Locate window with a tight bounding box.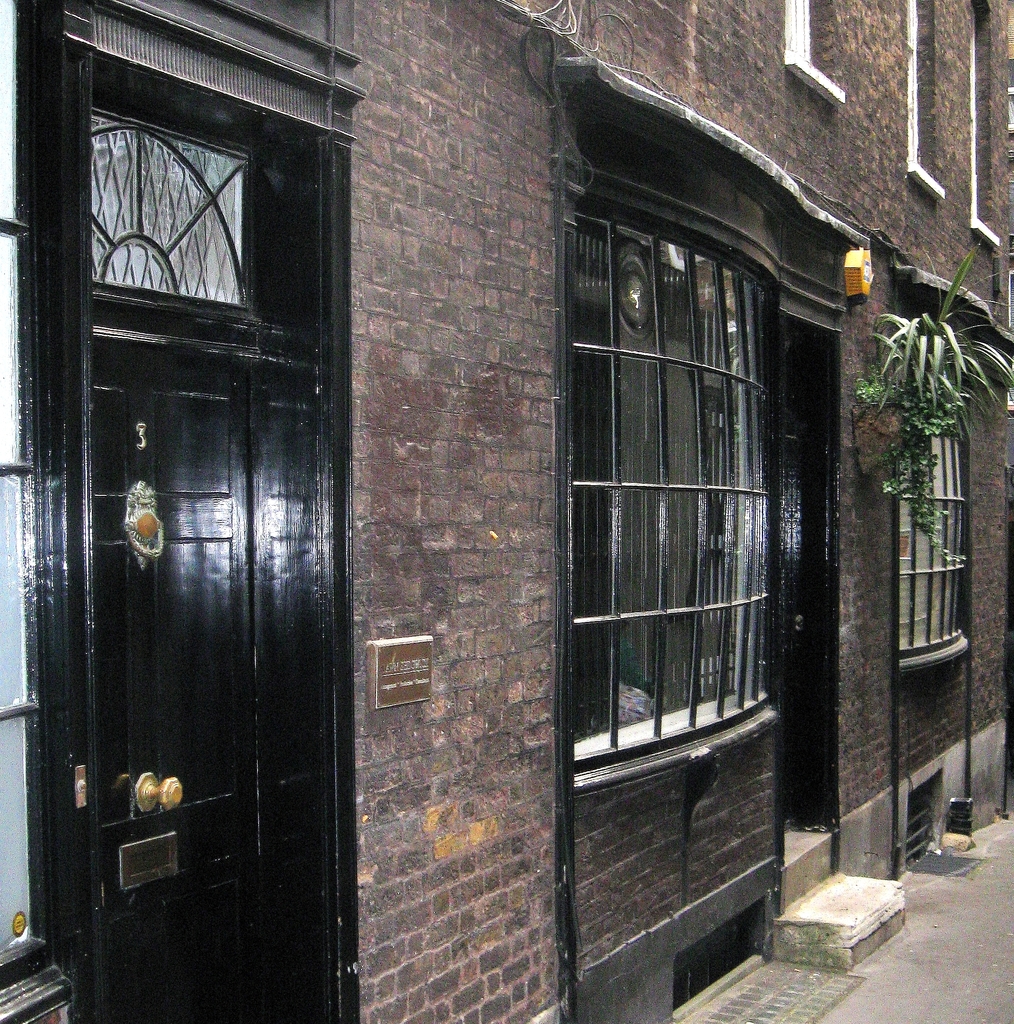
detection(890, 353, 973, 671).
